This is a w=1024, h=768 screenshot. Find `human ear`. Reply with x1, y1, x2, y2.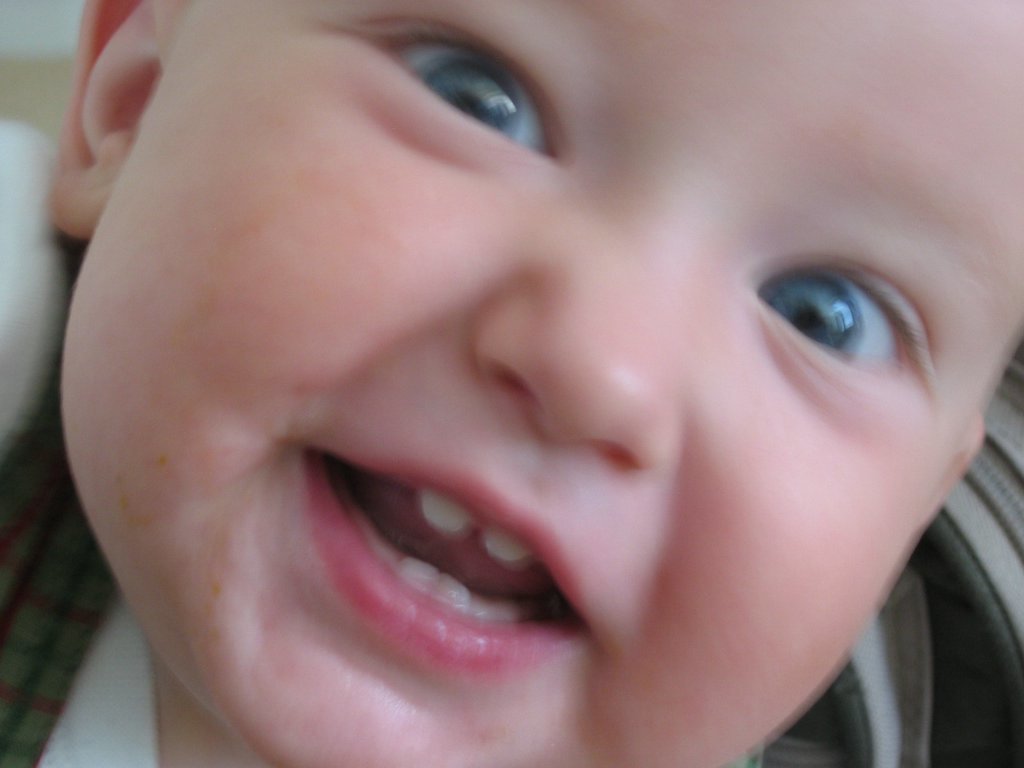
875, 424, 987, 604.
